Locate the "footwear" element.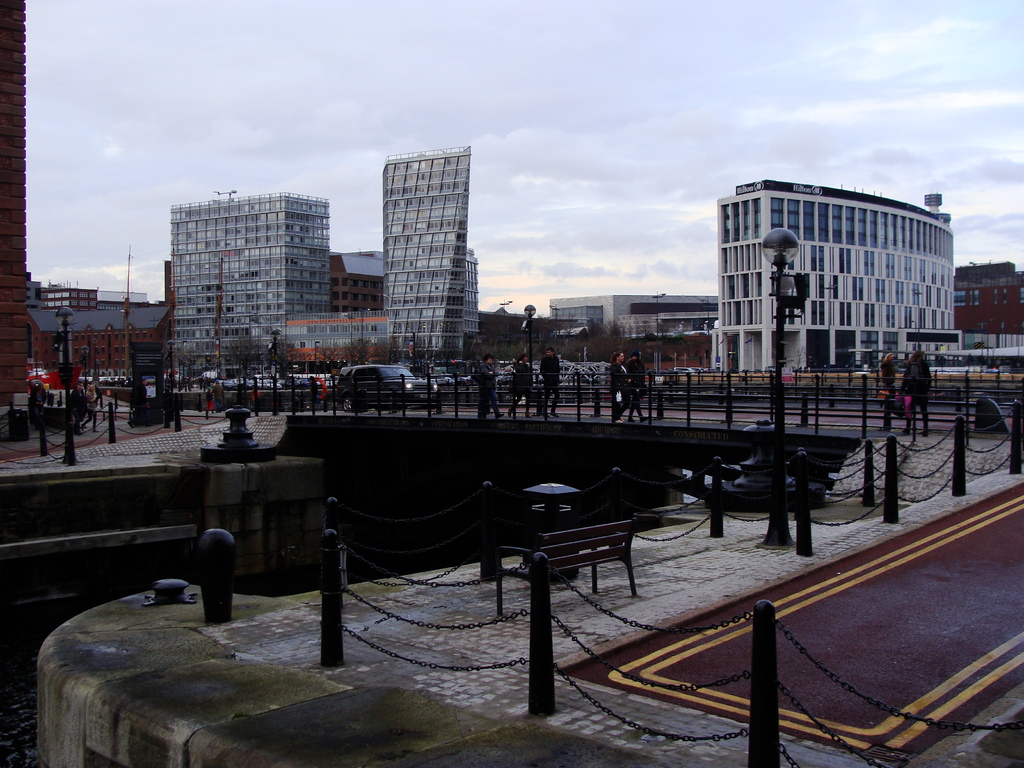
Element bbox: [897, 426, 913, 438].
